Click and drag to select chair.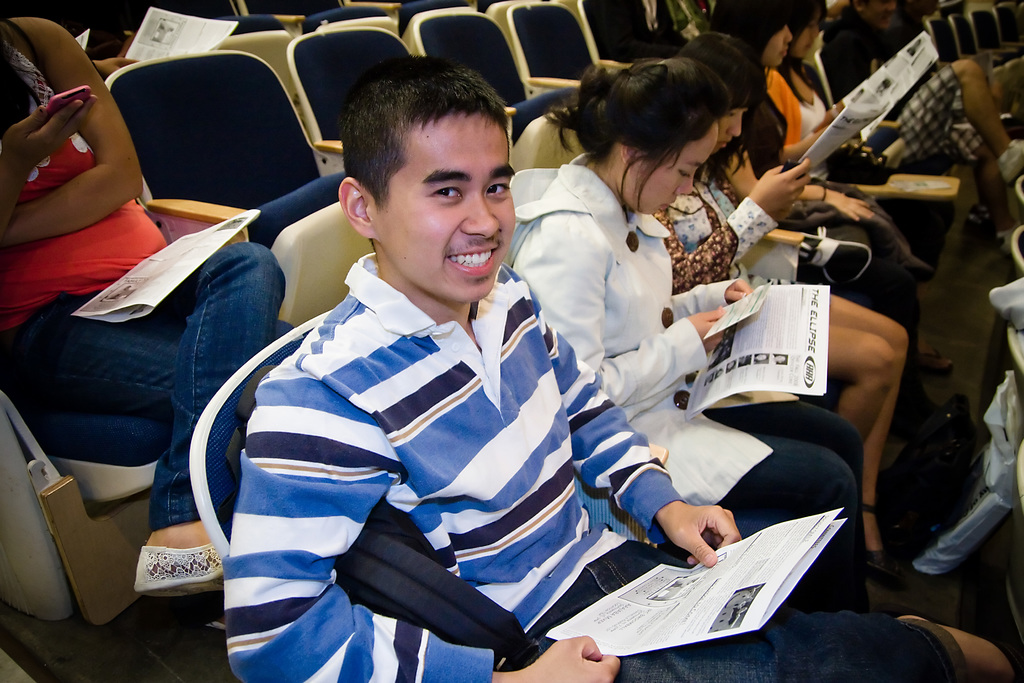
Selection: <bbox>918, 13, 982, 85</bbox>.
